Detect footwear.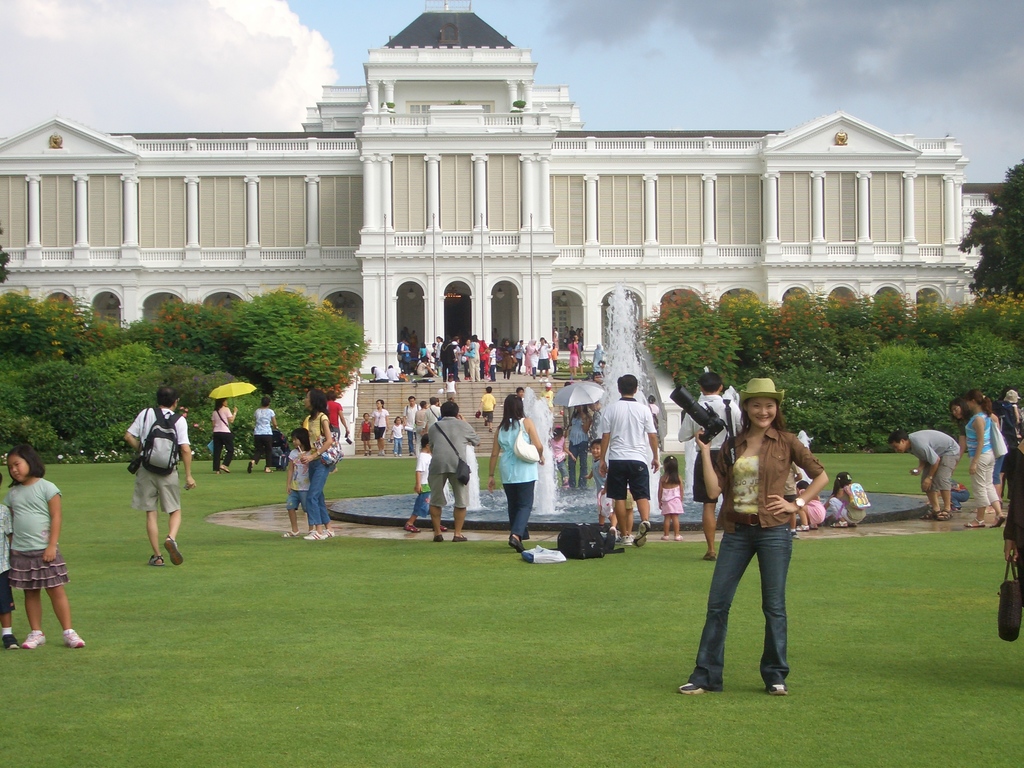
Detected at left=404, top=524, right=422, bottom=533.
